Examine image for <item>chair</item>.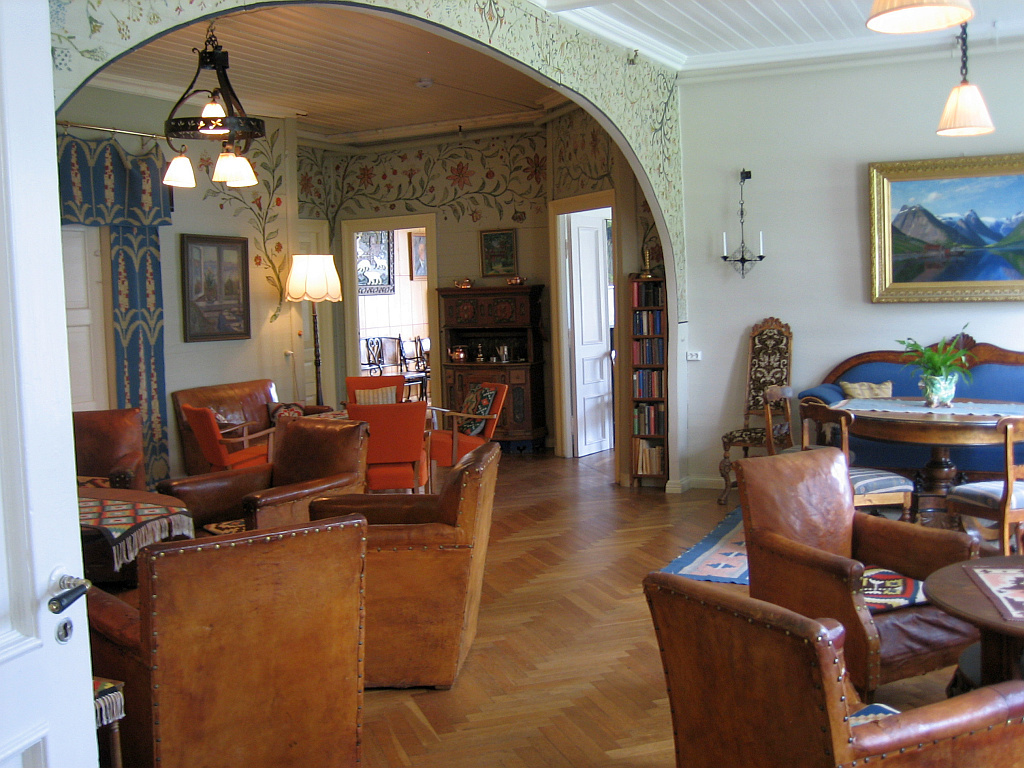
Examination result: l=85, t=515, r=366, b=767.
